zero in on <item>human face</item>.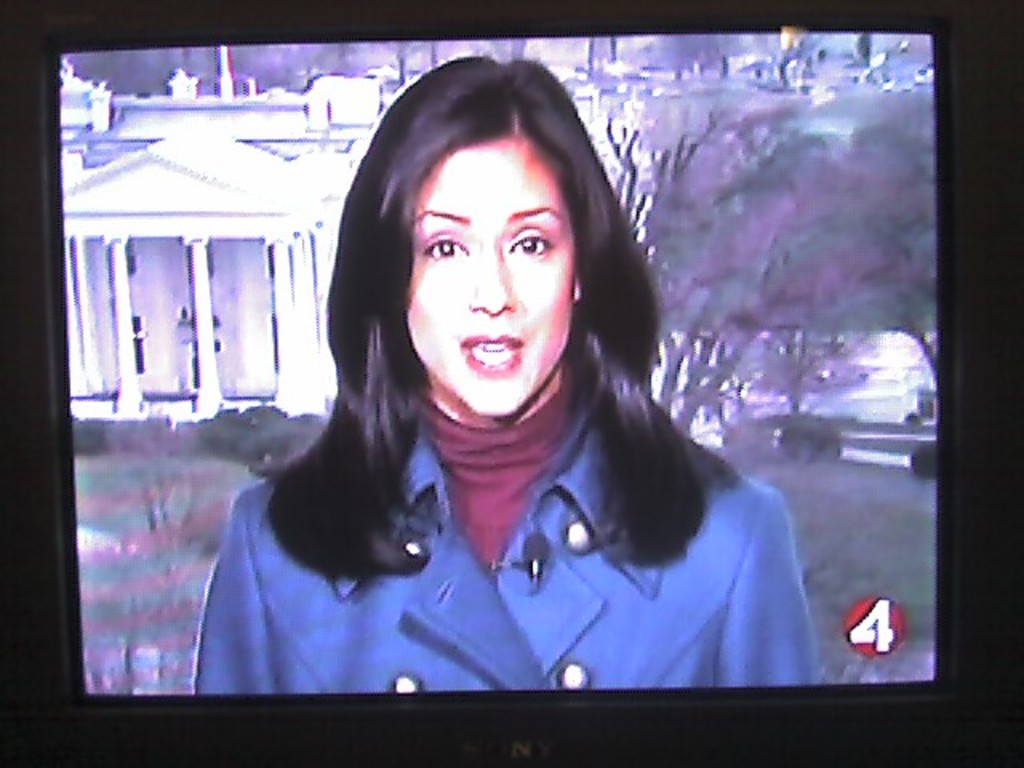
Zeroed in: (left=406, top=142, right=573, bottom=413).
